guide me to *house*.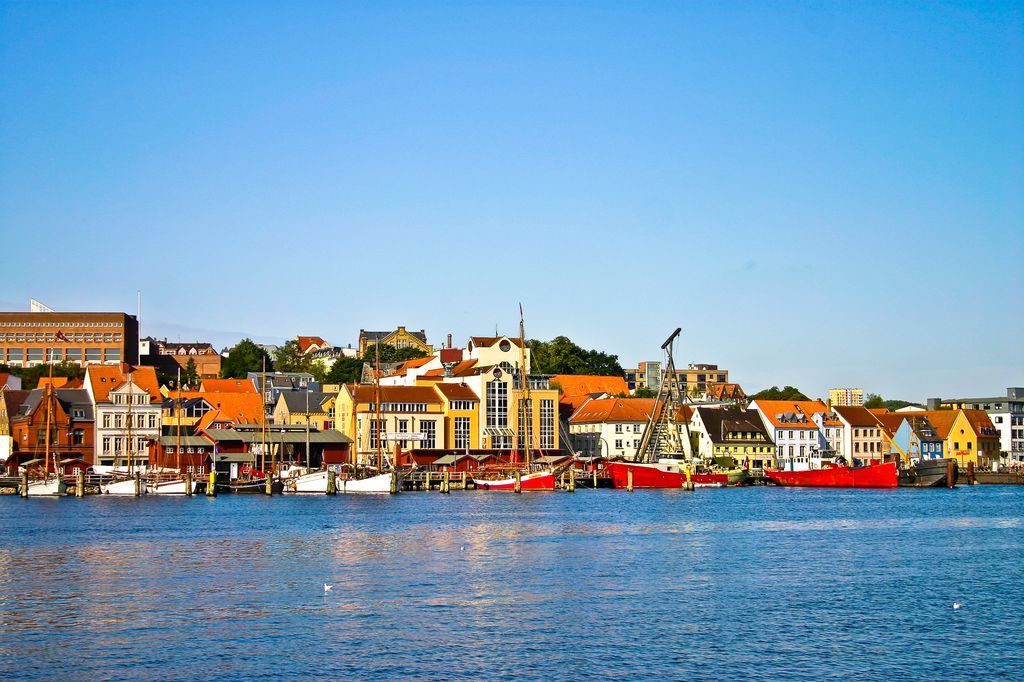
Guidance: [142,427,205,473].
